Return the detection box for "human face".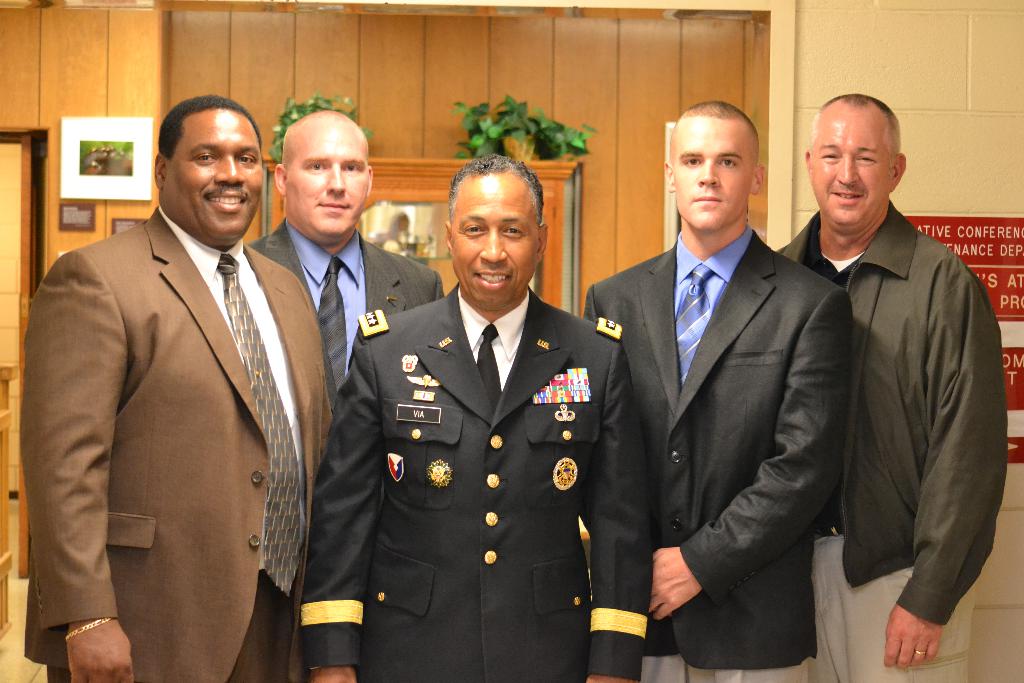
[288,125,375,239].
